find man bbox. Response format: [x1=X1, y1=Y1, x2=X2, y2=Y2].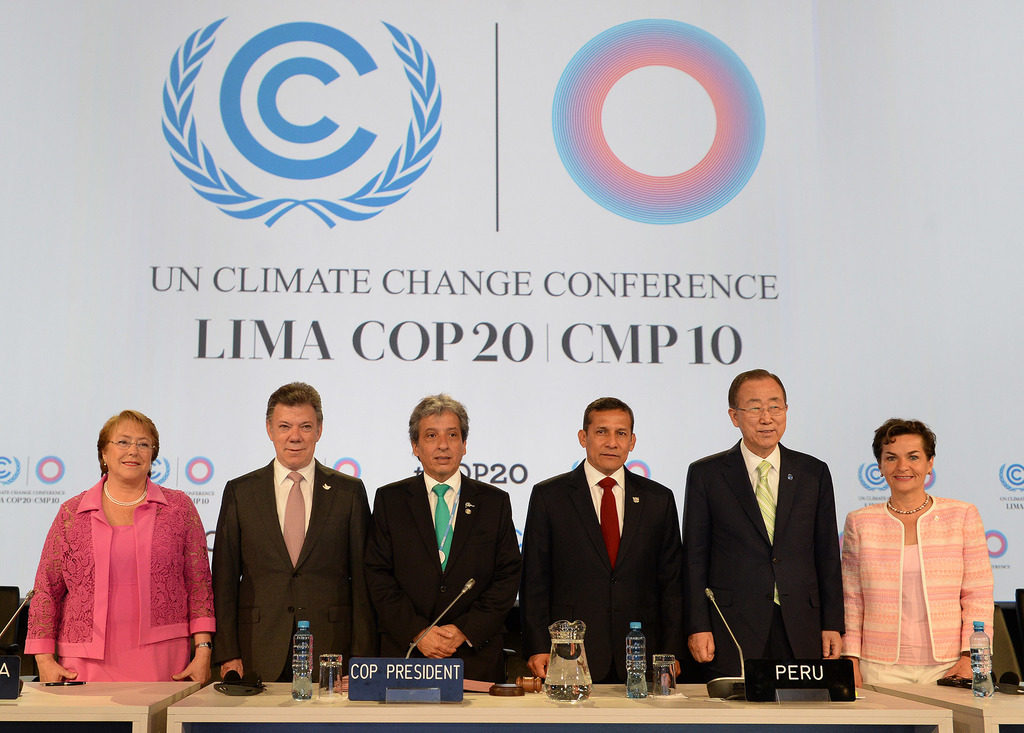
[x1=211, y1=380, x2=377, y2=687].
